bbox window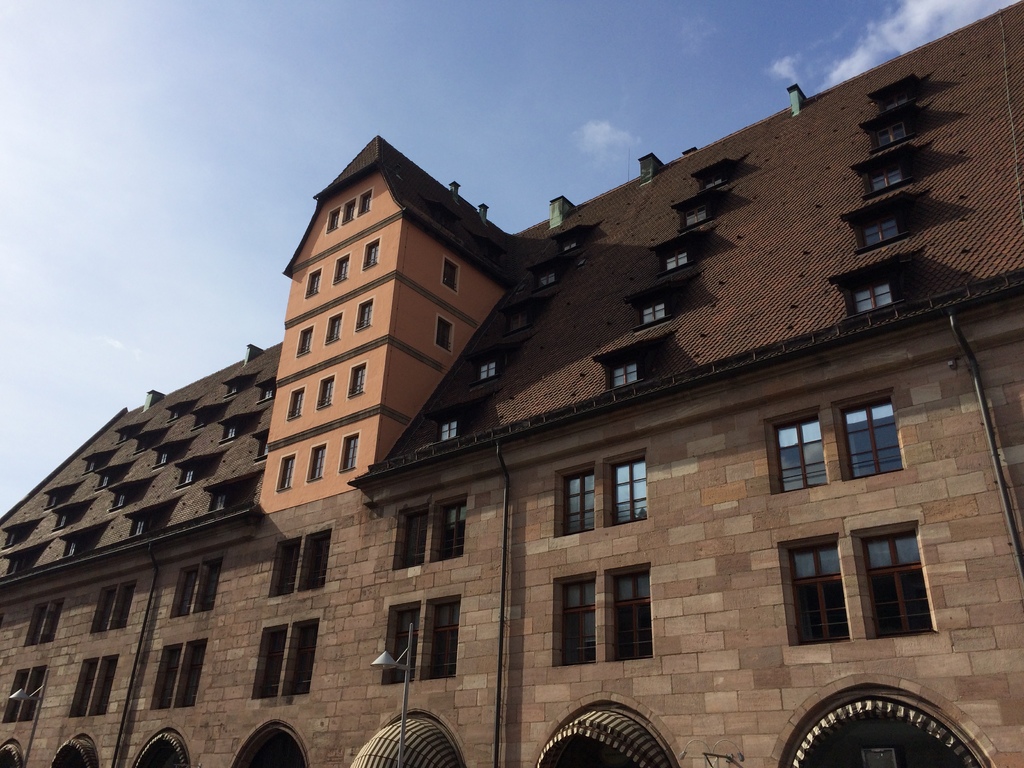
l=181, t=637, r=209, b=708
